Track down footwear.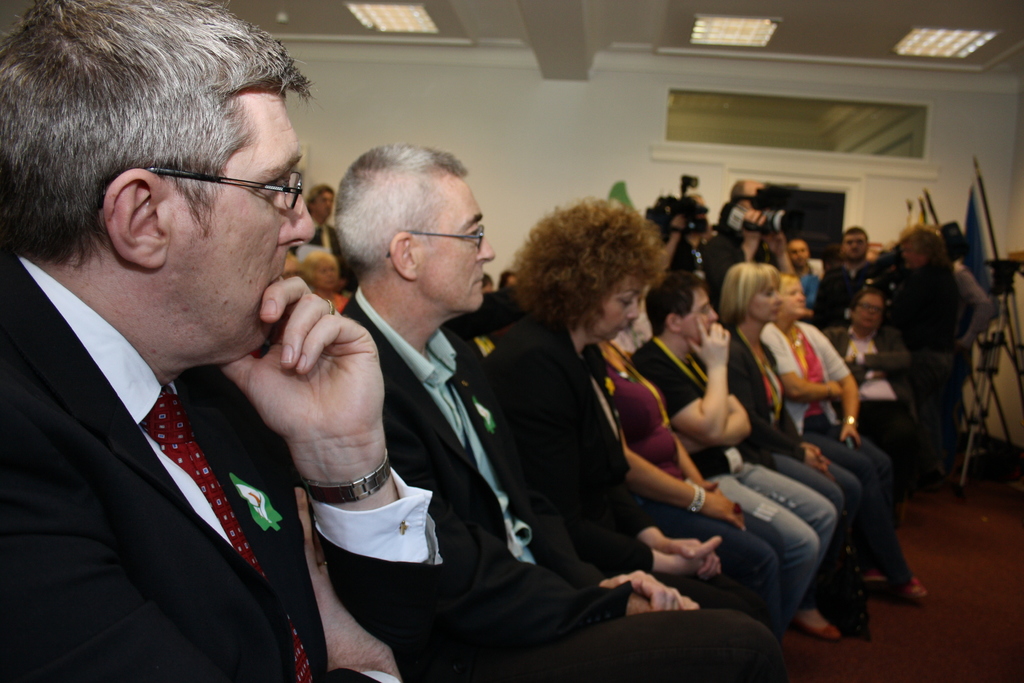
Tracked to pyautogui.locateOnScreen(858, 577, 928, 604).
